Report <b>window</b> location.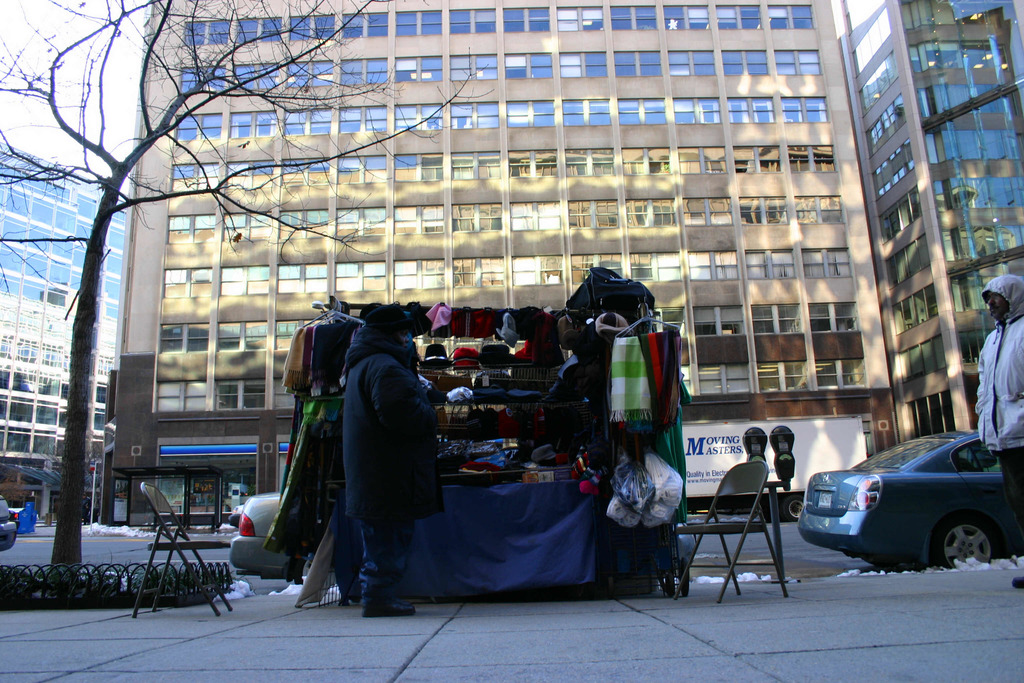
Report: 508 152 555 176.
